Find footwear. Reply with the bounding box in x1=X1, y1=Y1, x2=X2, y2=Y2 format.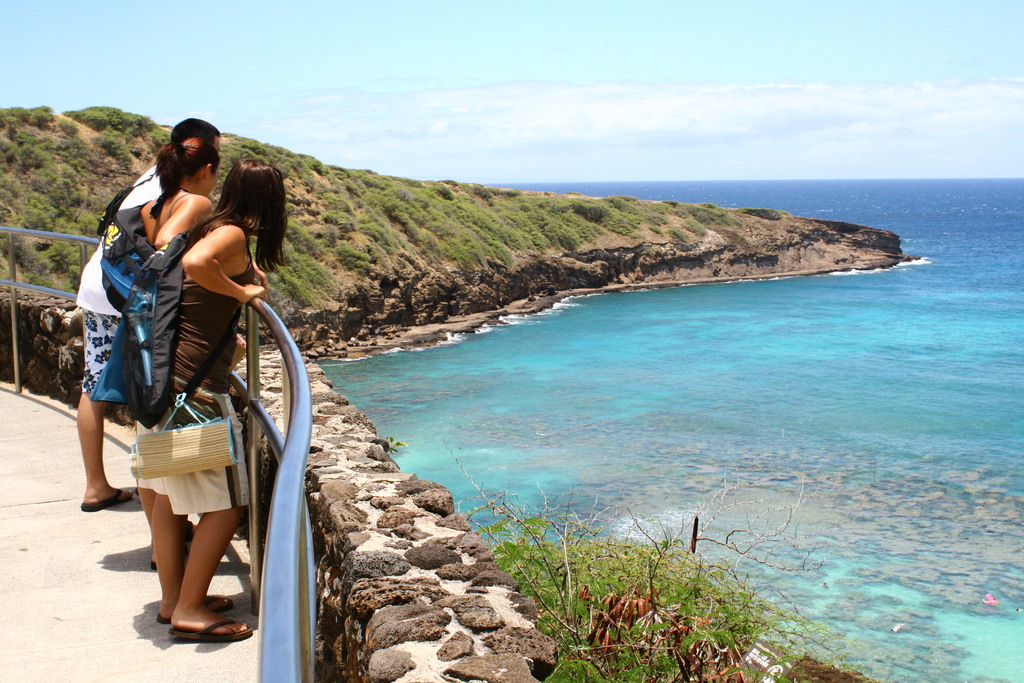
x1=150, y1=595, x2=233, y2=625.
